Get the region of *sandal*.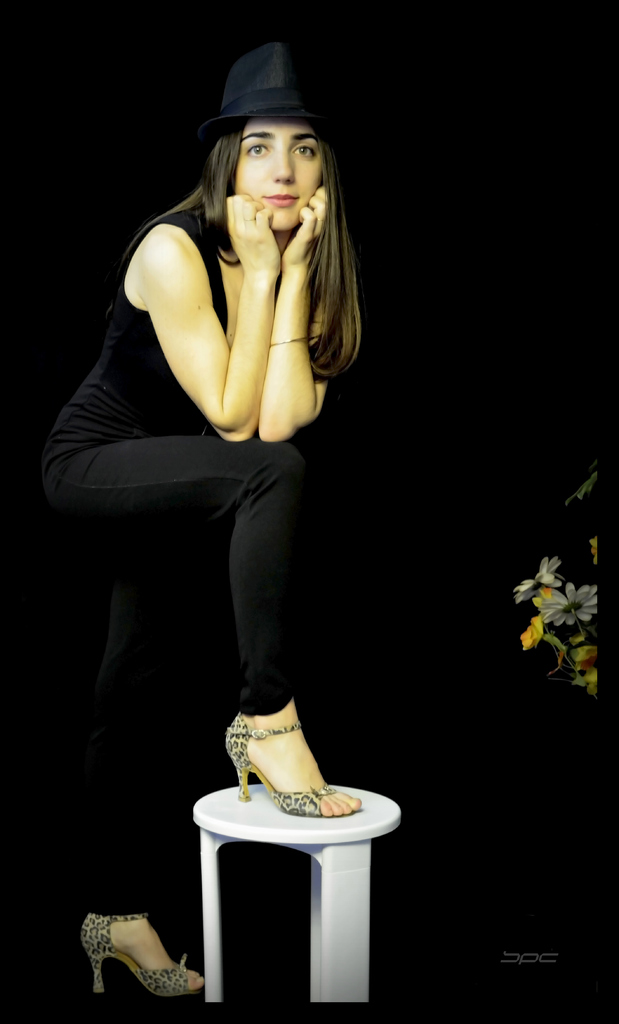
bbox=[74, 900, 217, 1000].
